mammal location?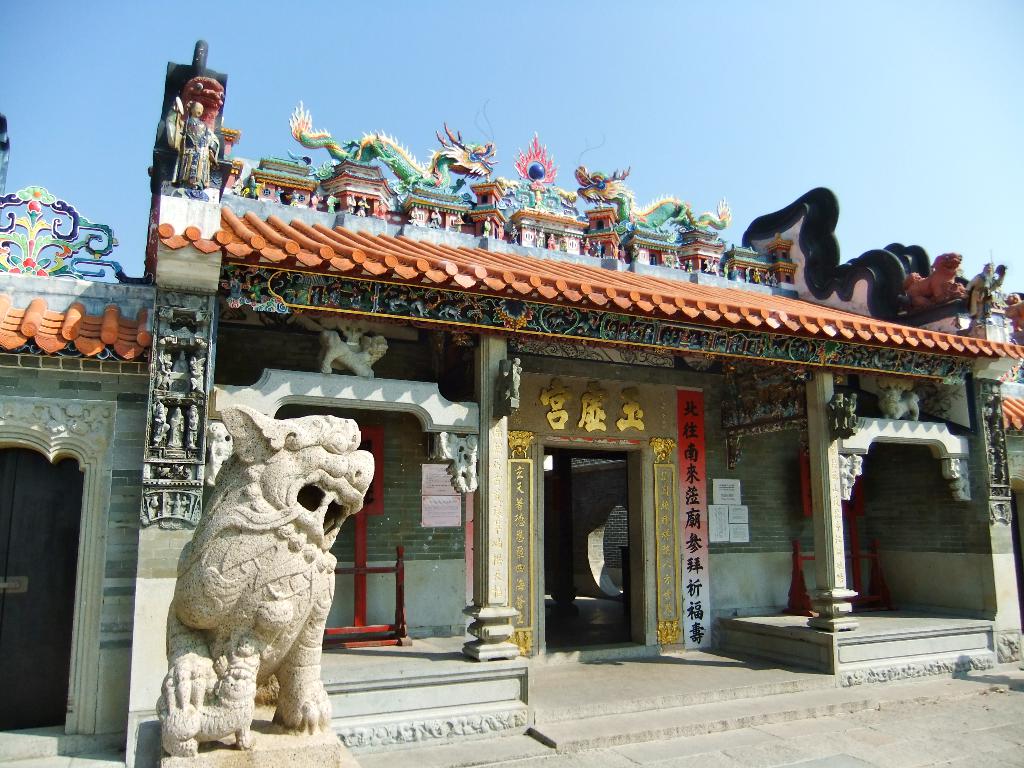
661, 248, 673, 268
